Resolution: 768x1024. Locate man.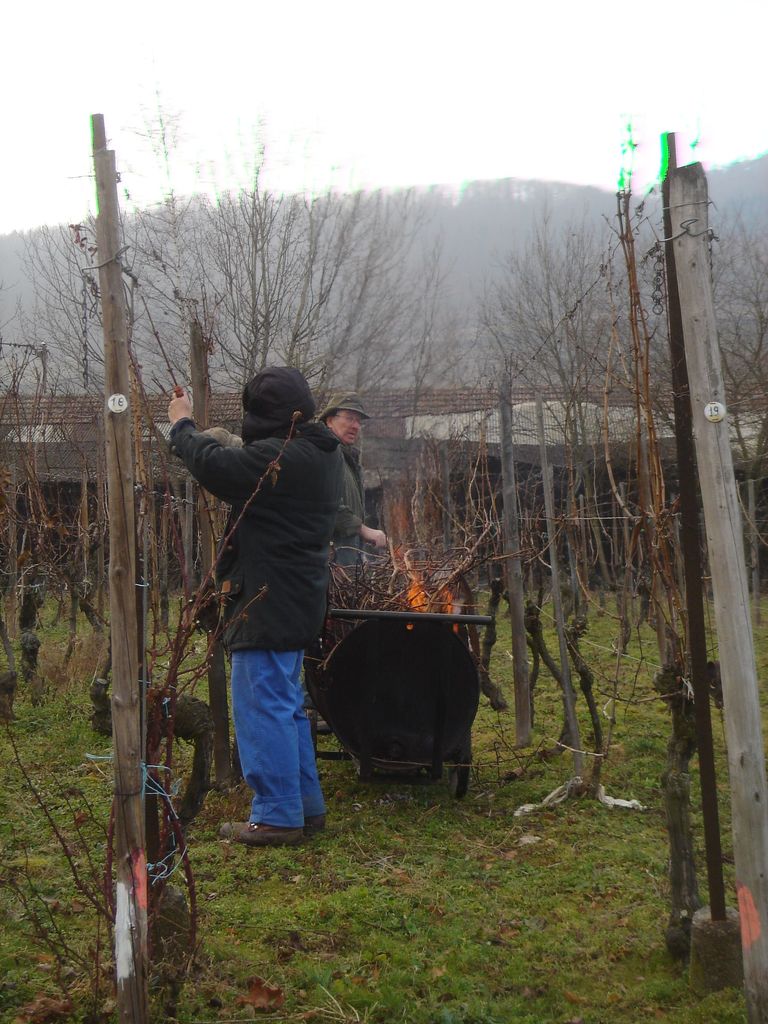
<region>317, 402, 386, 732</region>.
